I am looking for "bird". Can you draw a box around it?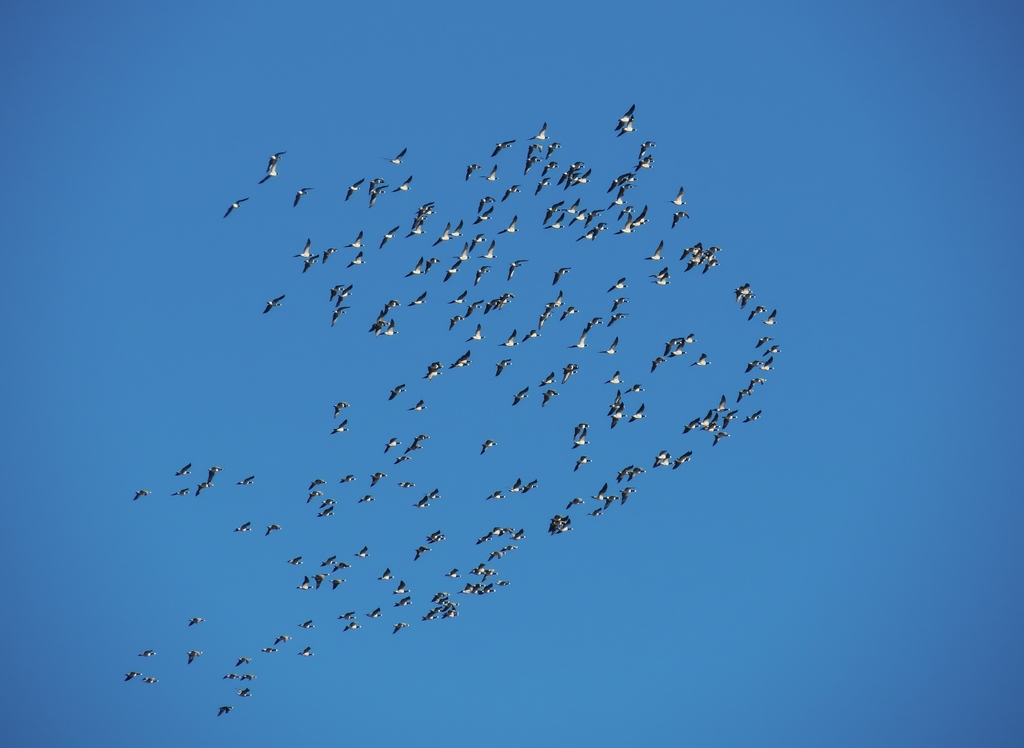
Sure, the bounding box is l=483, t=491, r=506, b=502.
